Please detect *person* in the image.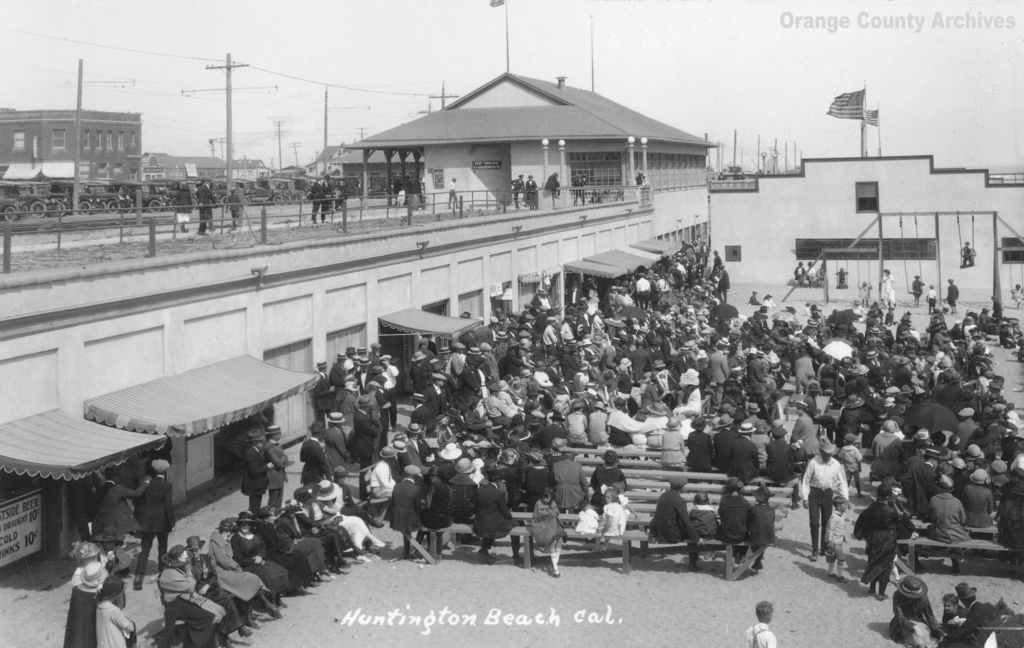
Rect(525, 176, 541, 209).
